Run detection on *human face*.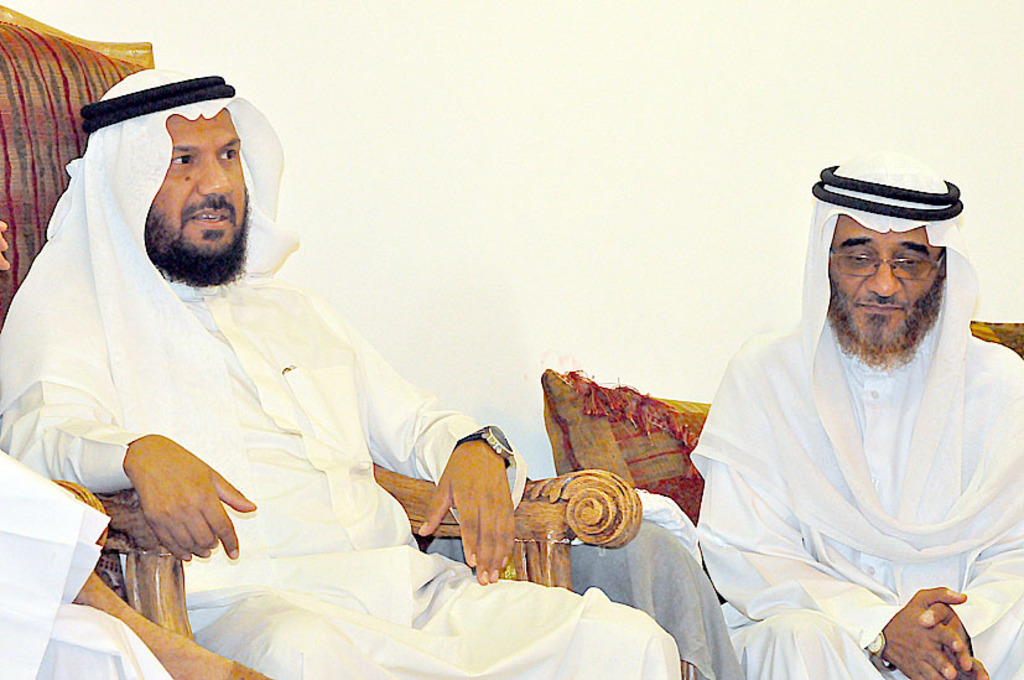
Result: bbox(828, 211, 944, 349).
